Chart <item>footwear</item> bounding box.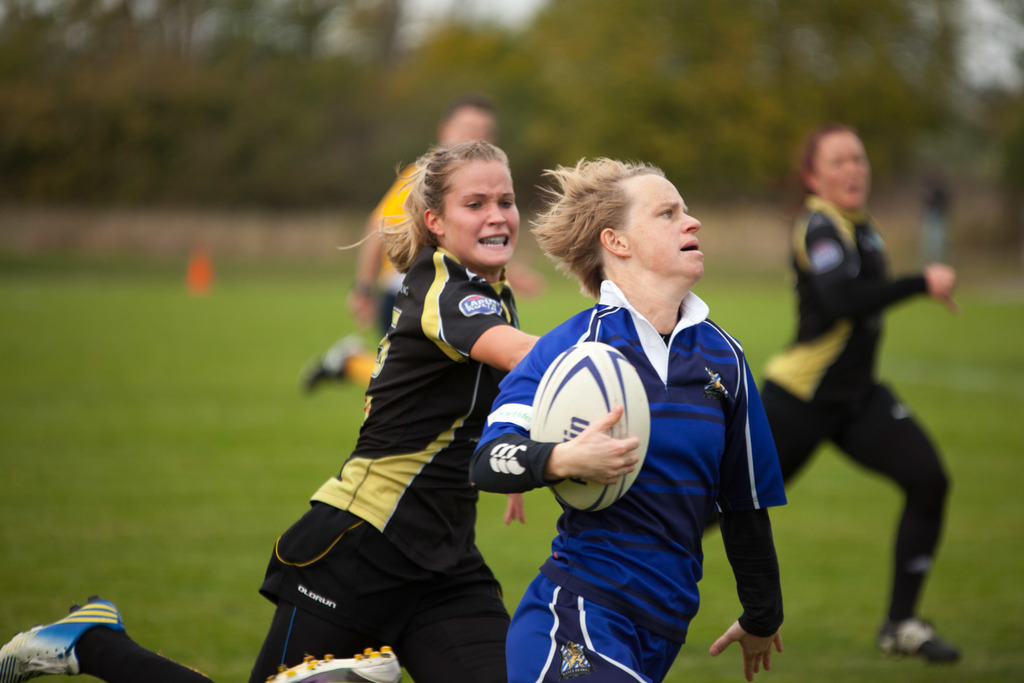
Charted: bbox=[877, 623, 968, 664].
